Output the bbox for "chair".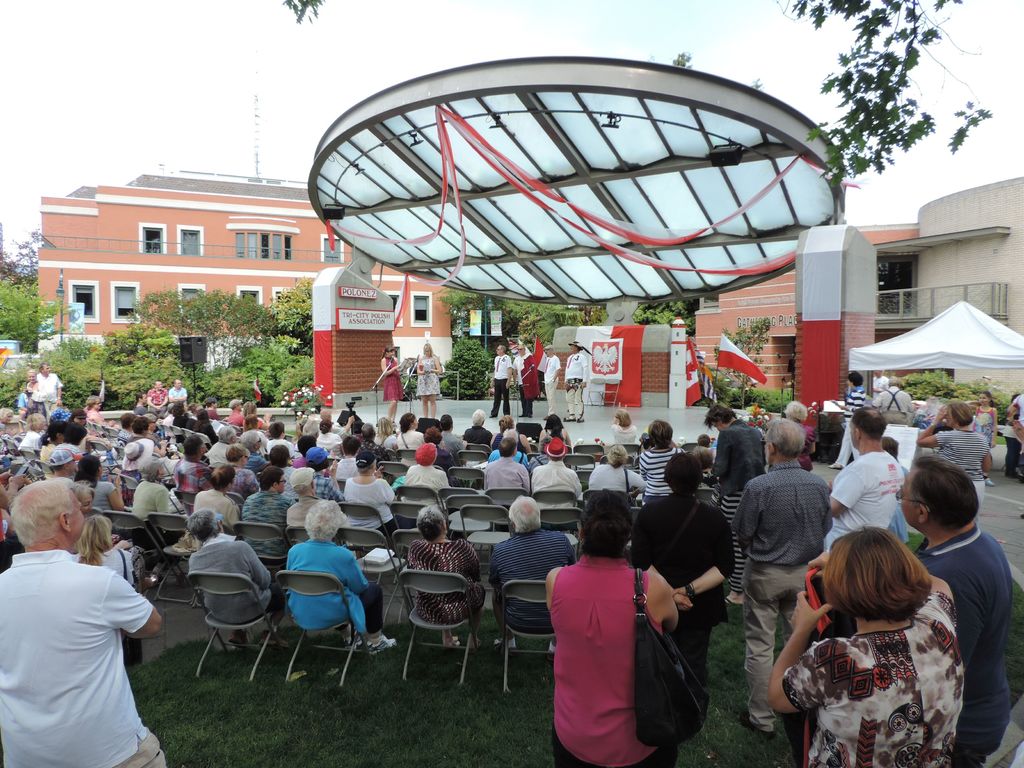
[86, 443, 122, 479].
